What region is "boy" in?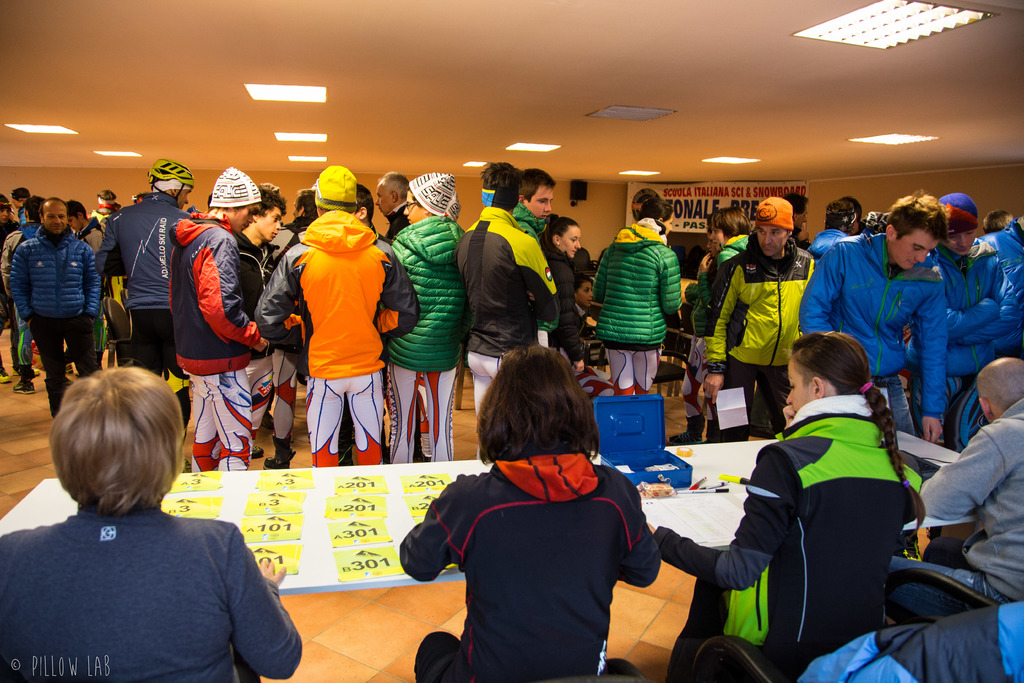
(0, 195, 42, 399).
